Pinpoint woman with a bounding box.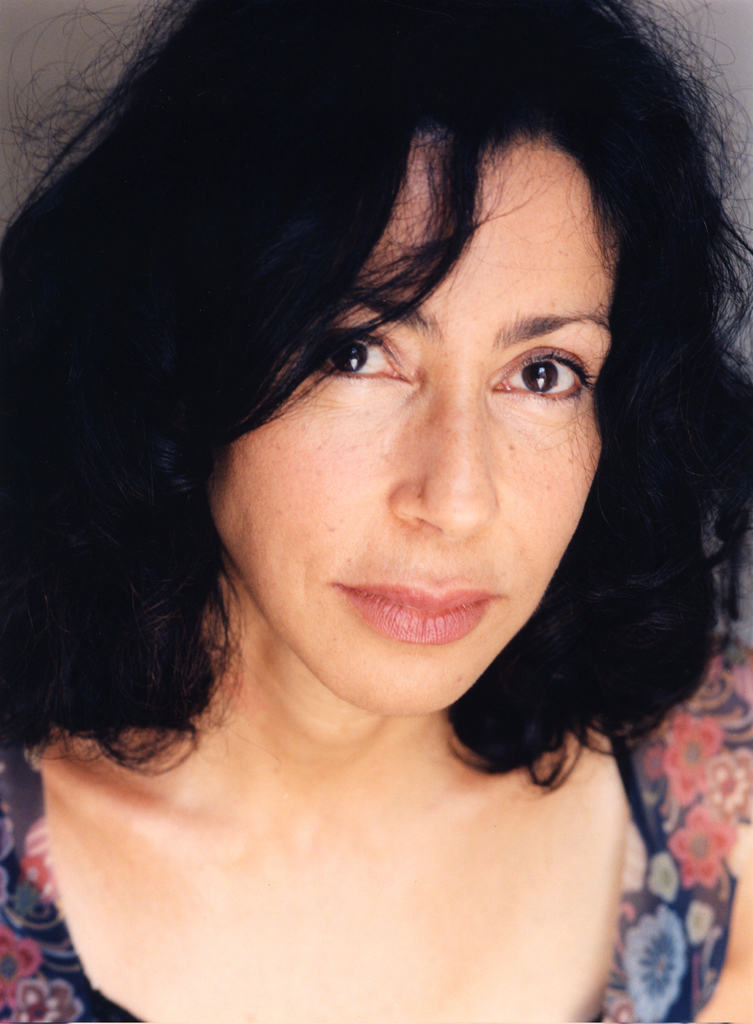
(left=0, top=0, right=752, bottom=1023).
